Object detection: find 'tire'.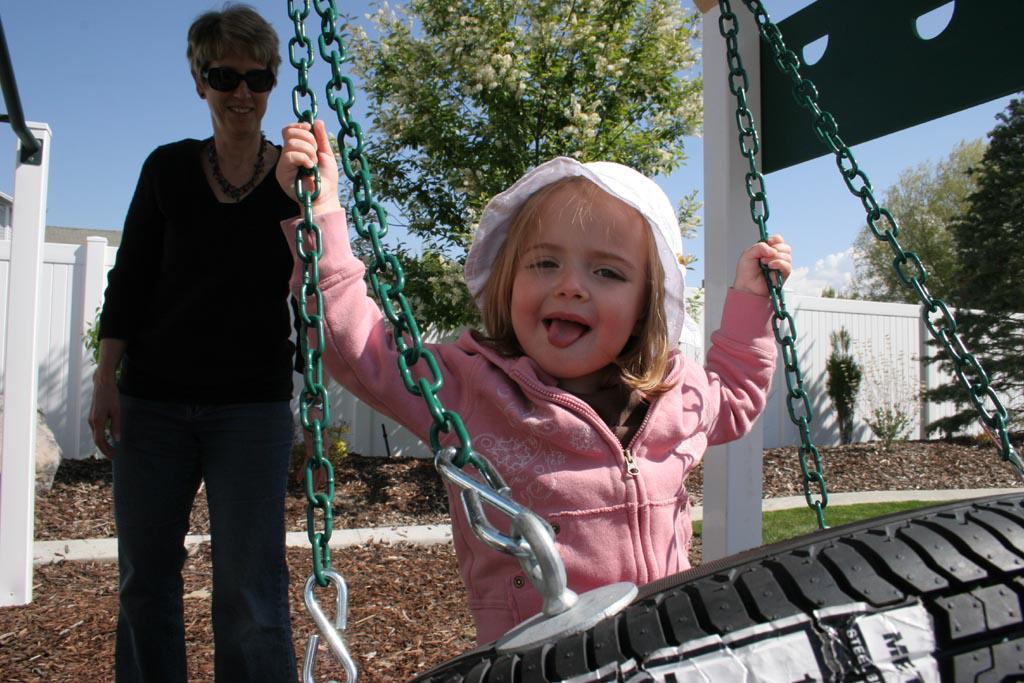
bbox(406, 490, 1023, 682).
